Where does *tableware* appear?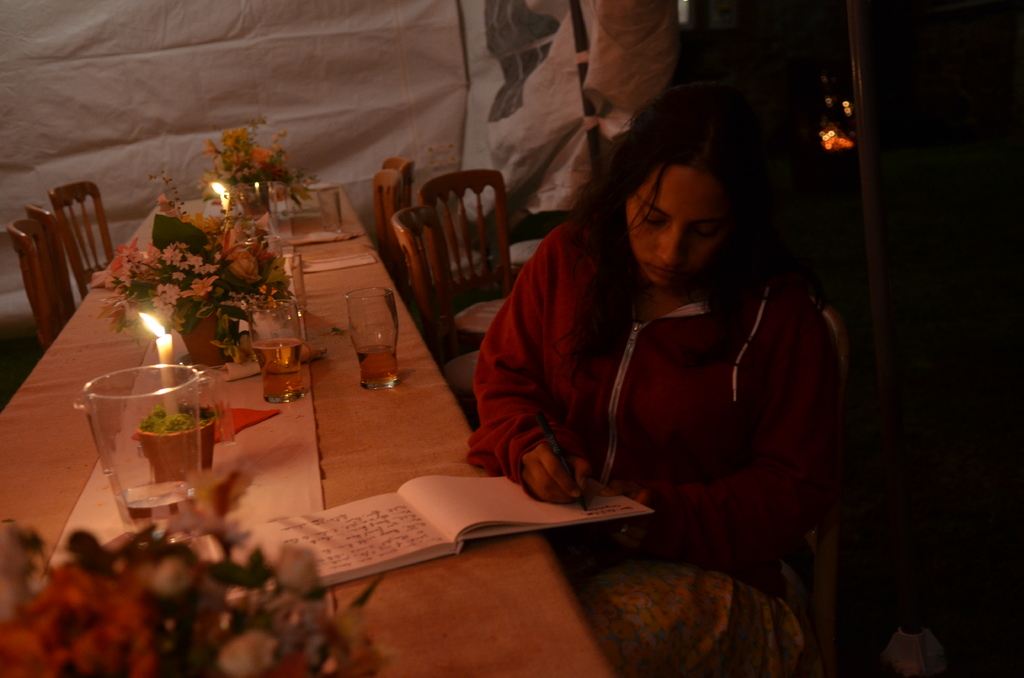
Appears at pyautogui.locateOnScreen(317, 185, 346, 234).
